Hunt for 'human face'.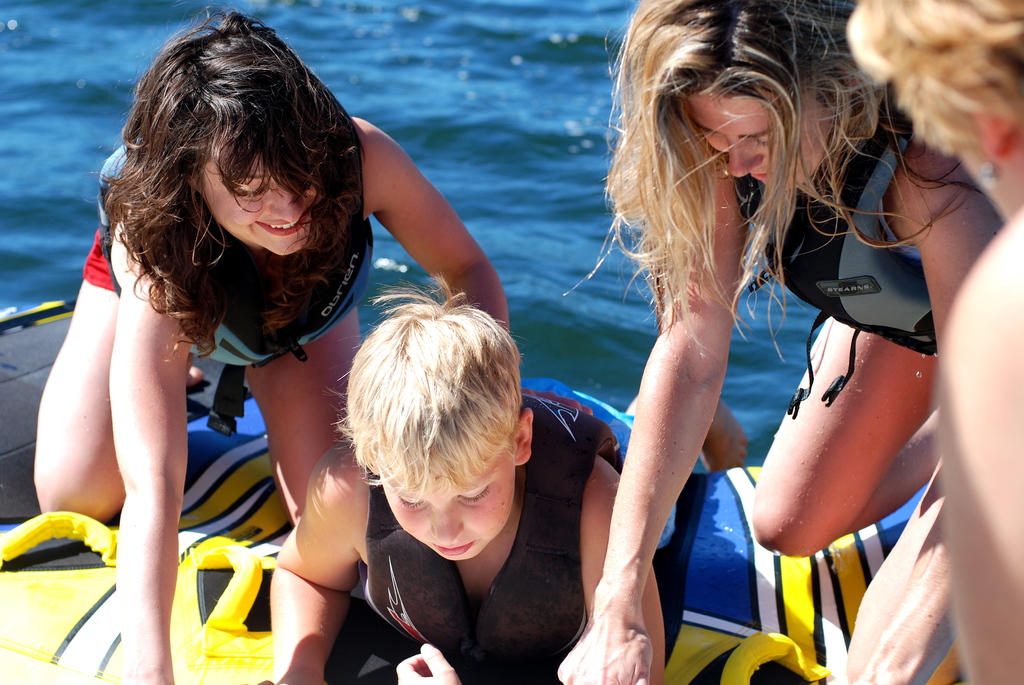
Hunted down at [378,445,513,562].
